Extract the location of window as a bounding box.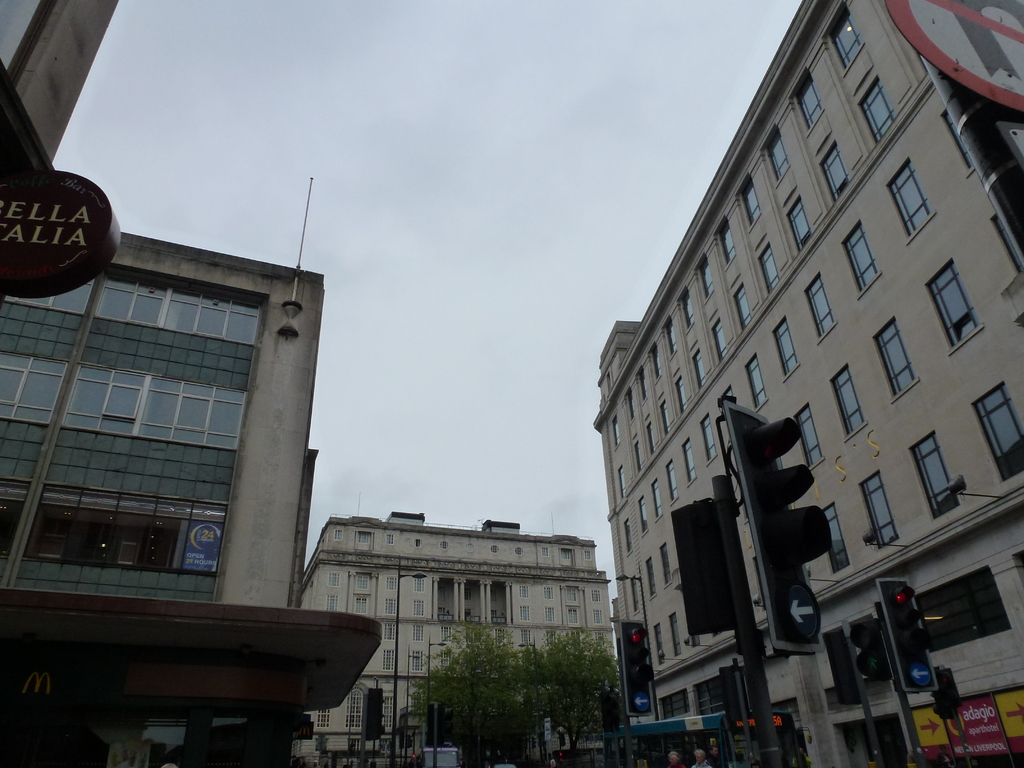
rect(793, 401, 822, 467).
